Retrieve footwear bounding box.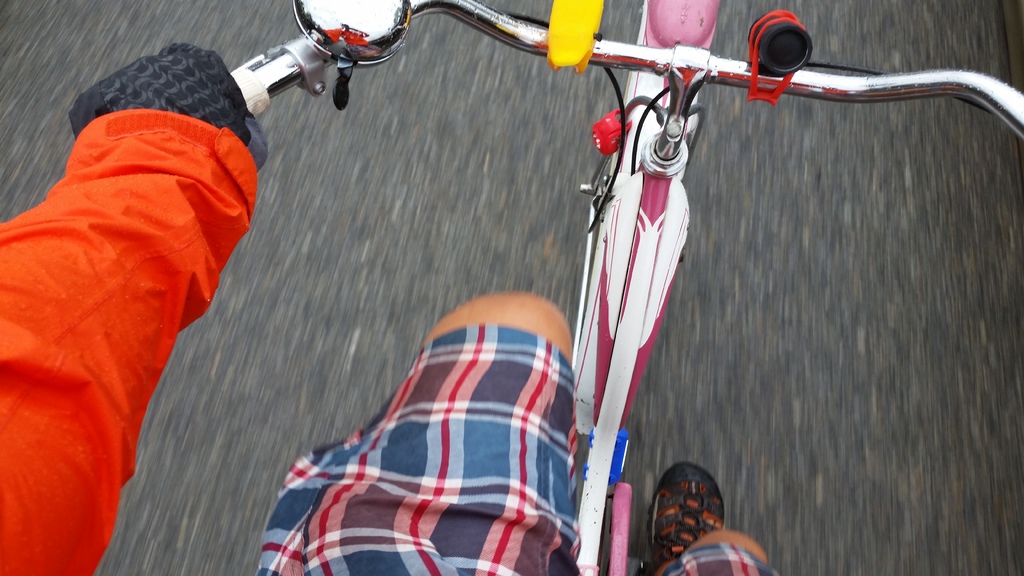
Bounding box: {"left": 644, "top": 463, "right": 731, "bottom": 573}.
